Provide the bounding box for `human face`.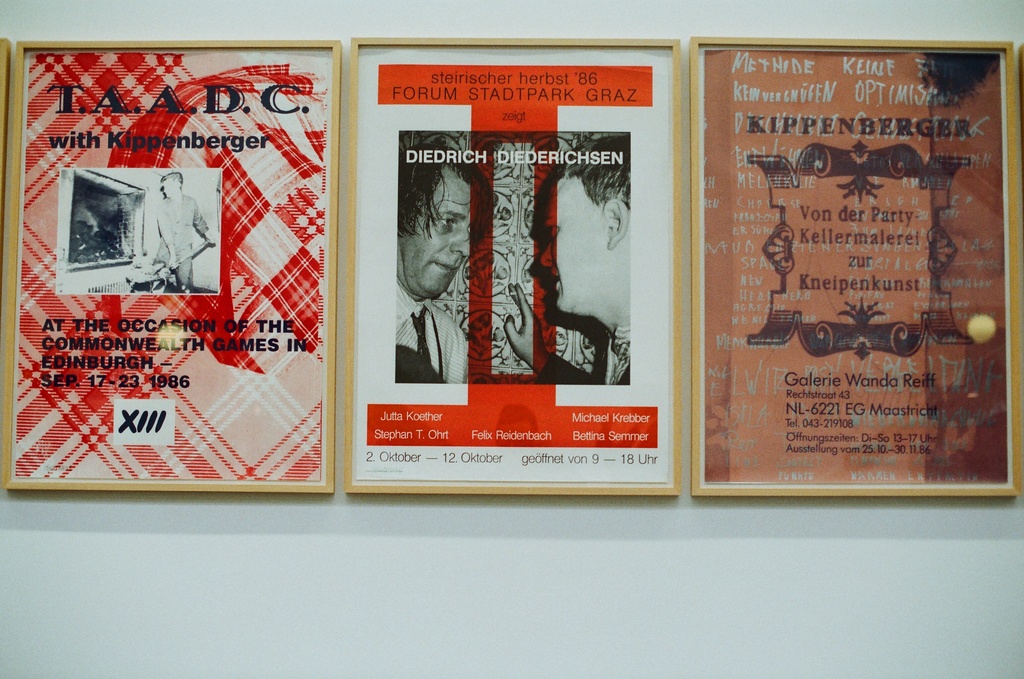
x1=539 y1=174 x2=605 y2=311.
